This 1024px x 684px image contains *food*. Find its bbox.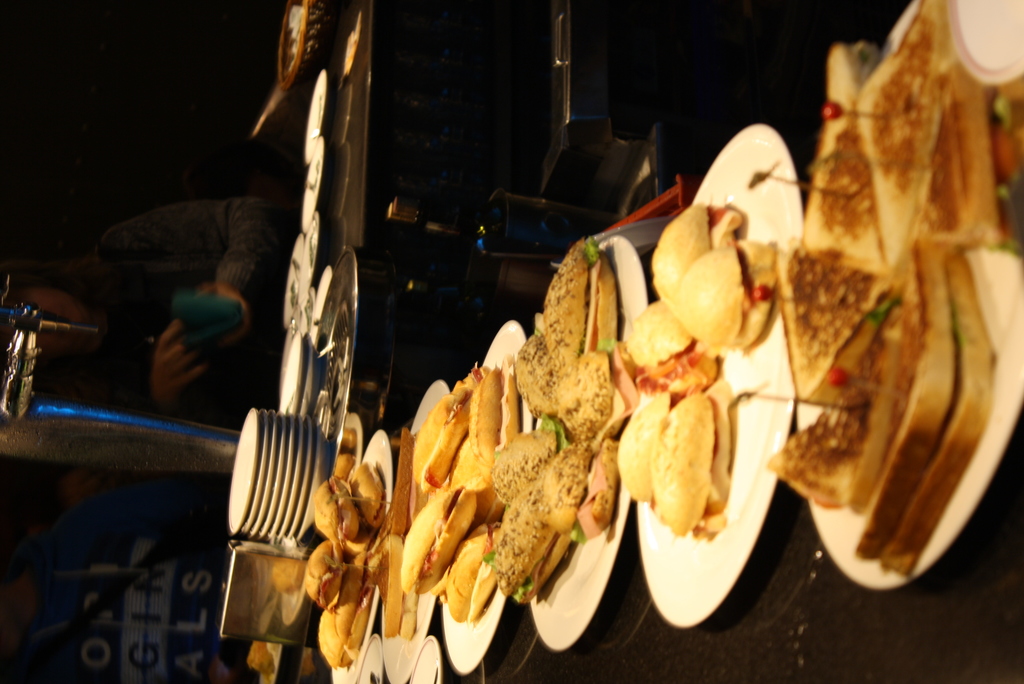
793, 48, 887, 263.
